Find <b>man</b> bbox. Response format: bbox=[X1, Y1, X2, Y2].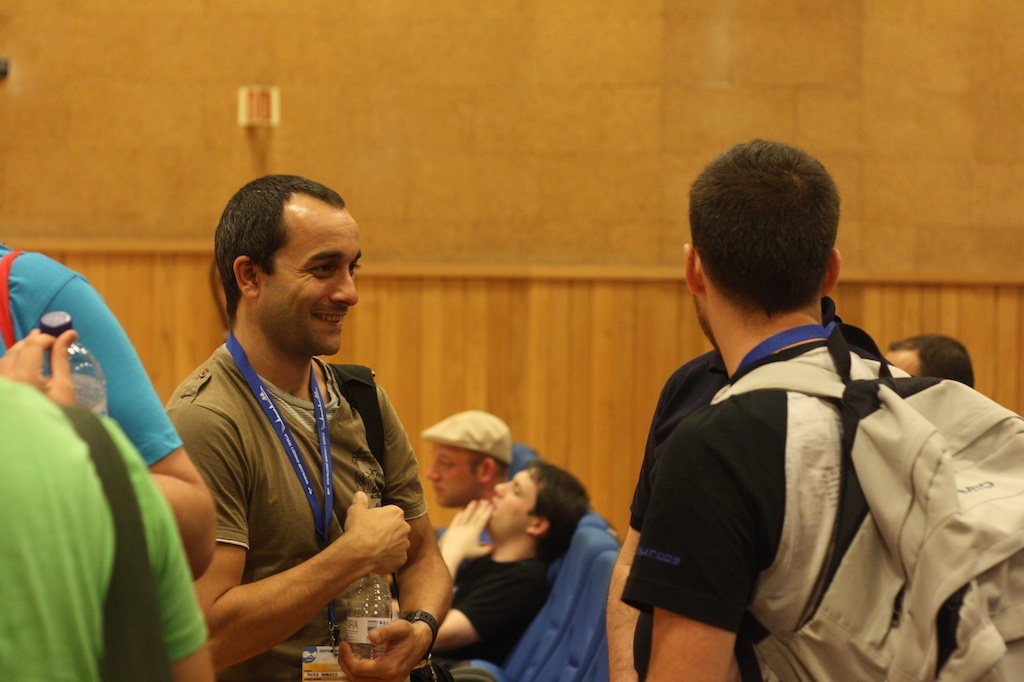
bbox=[440, 465, 589, 672].
